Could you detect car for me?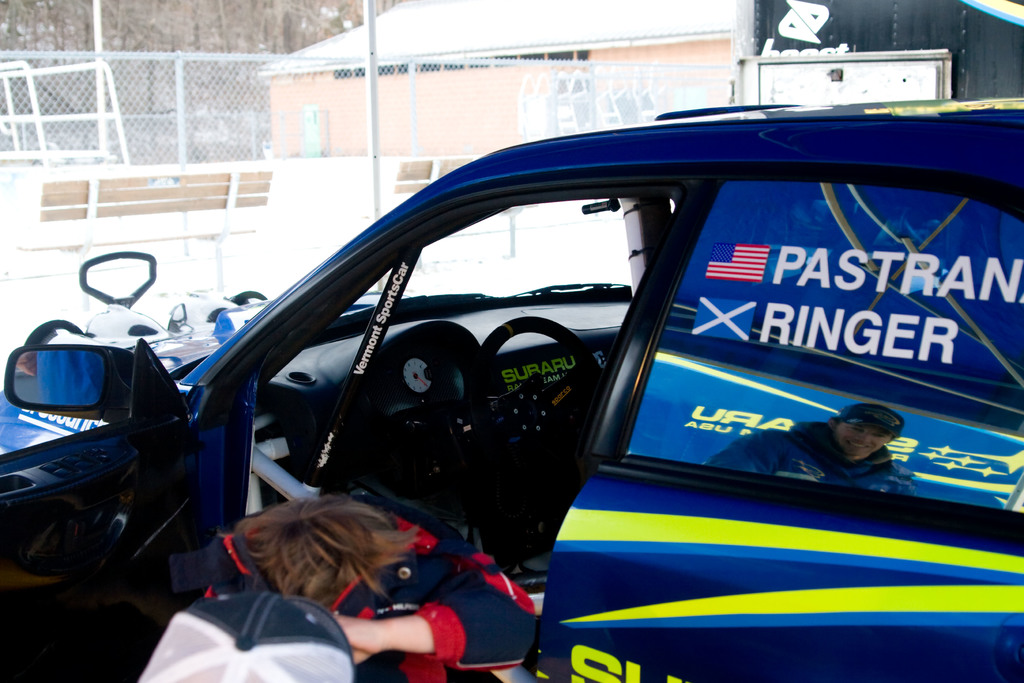
Detection result: bbox(0, 98, 1023, 682).
